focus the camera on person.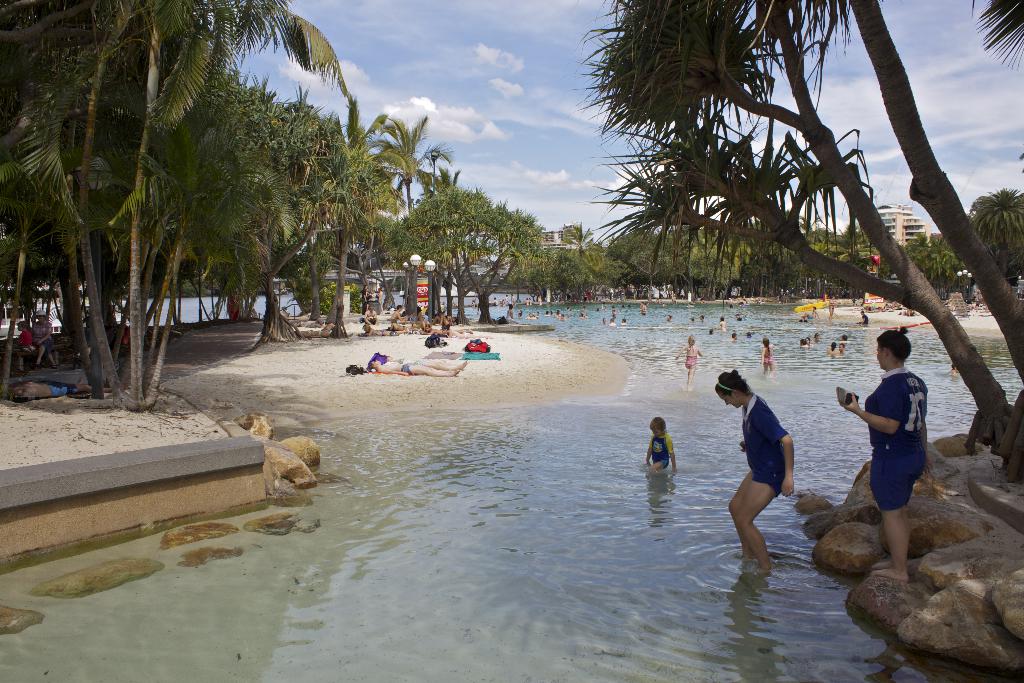
Focus region: (left=804, top=305, right=820, bottom=320).
